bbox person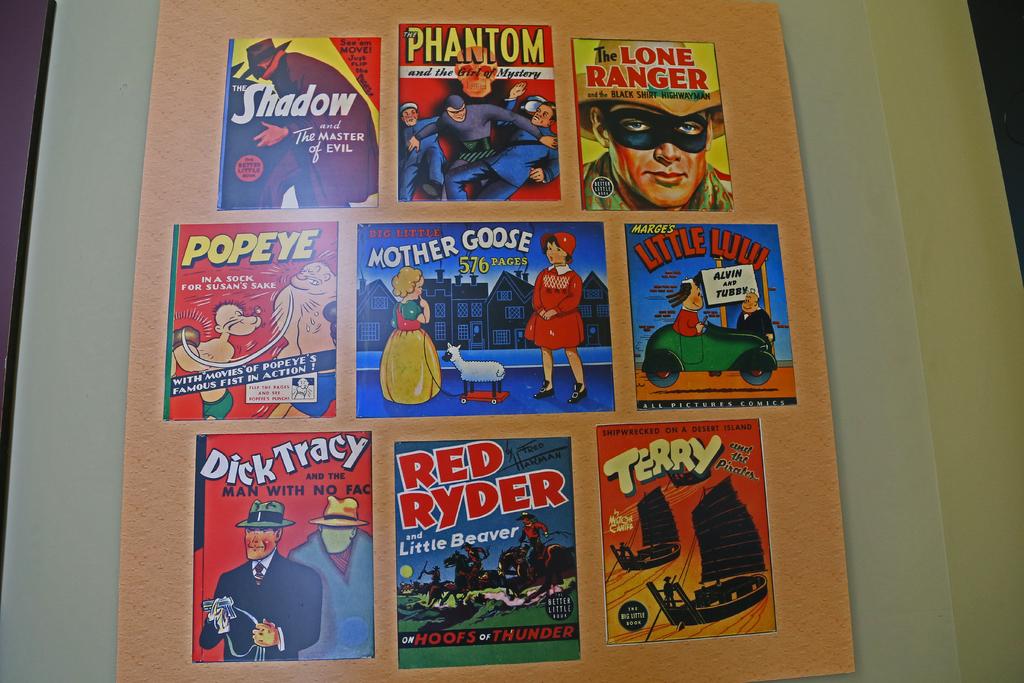
264,261,336,419
